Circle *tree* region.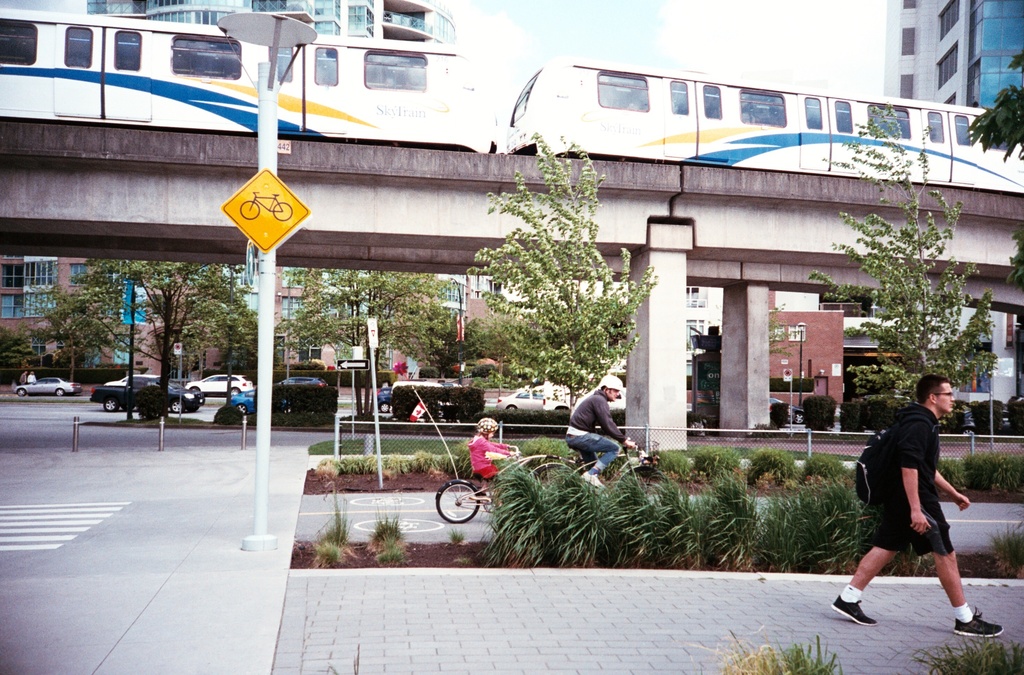
Region: l=808, t=102, r=997, b=431.
